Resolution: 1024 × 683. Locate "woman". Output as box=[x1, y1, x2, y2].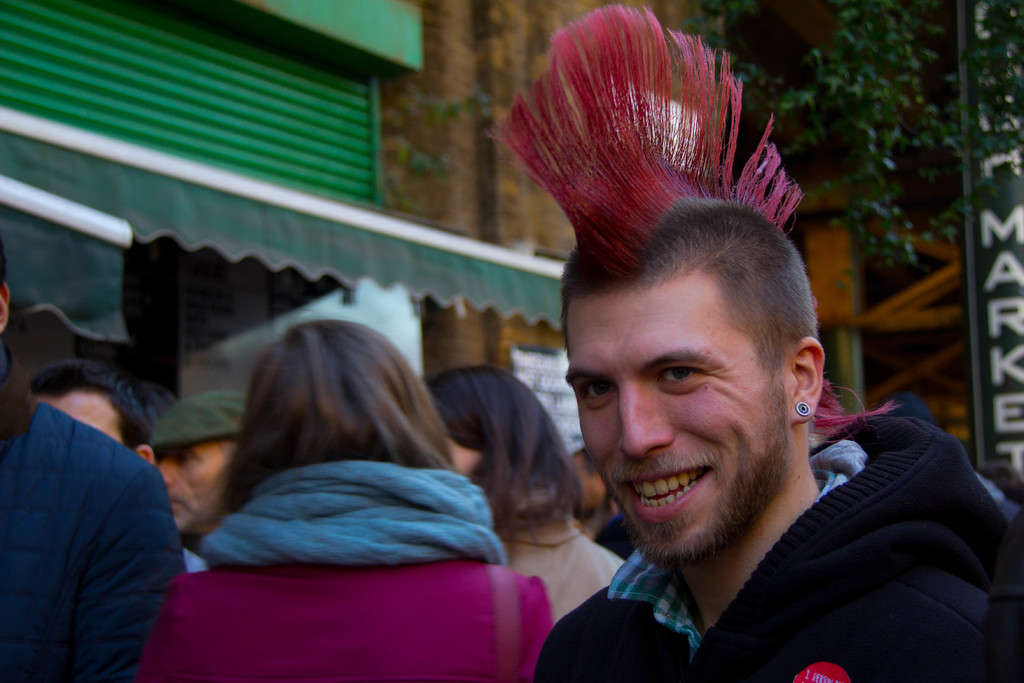
box=[419, 361, 629, 618].
